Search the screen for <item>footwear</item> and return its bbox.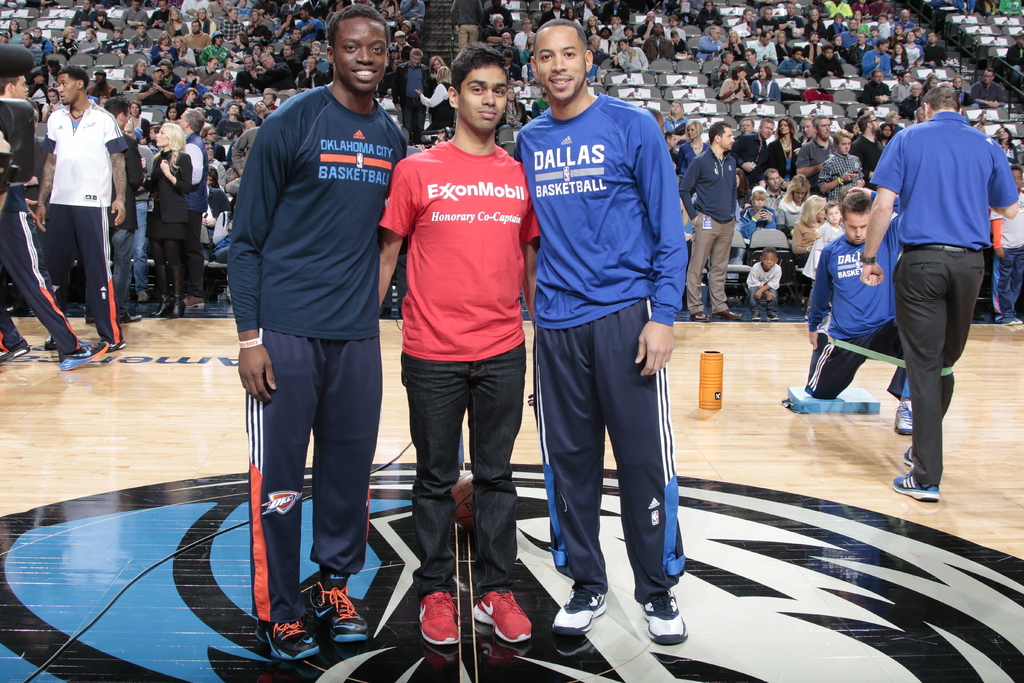
Found: (left=55, top=336, right=109, bottom=367).
